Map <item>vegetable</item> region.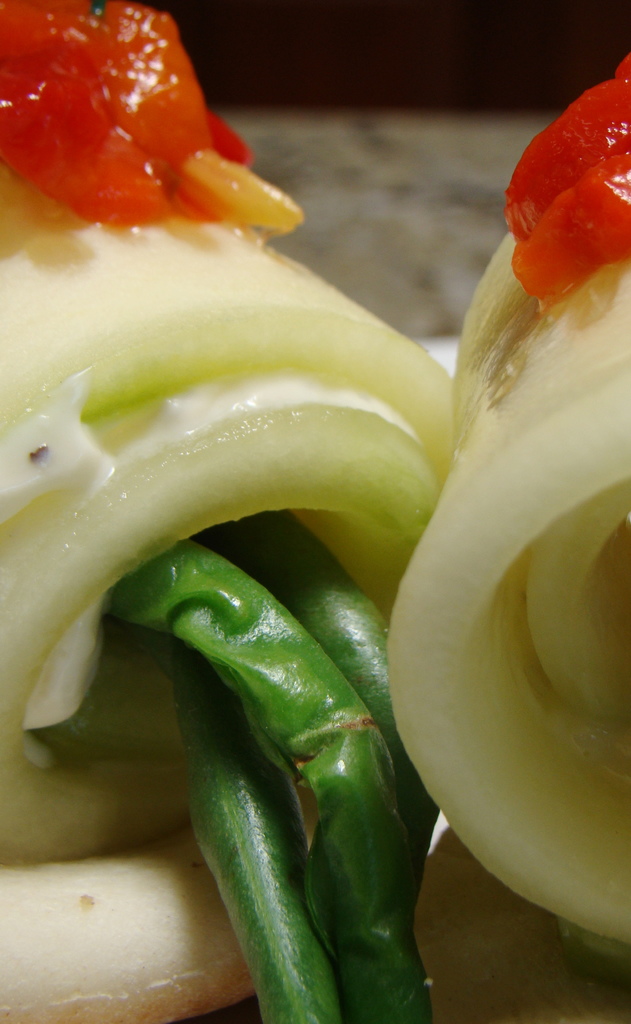
Mapped to l=15, t=66, r=599, b=964.
